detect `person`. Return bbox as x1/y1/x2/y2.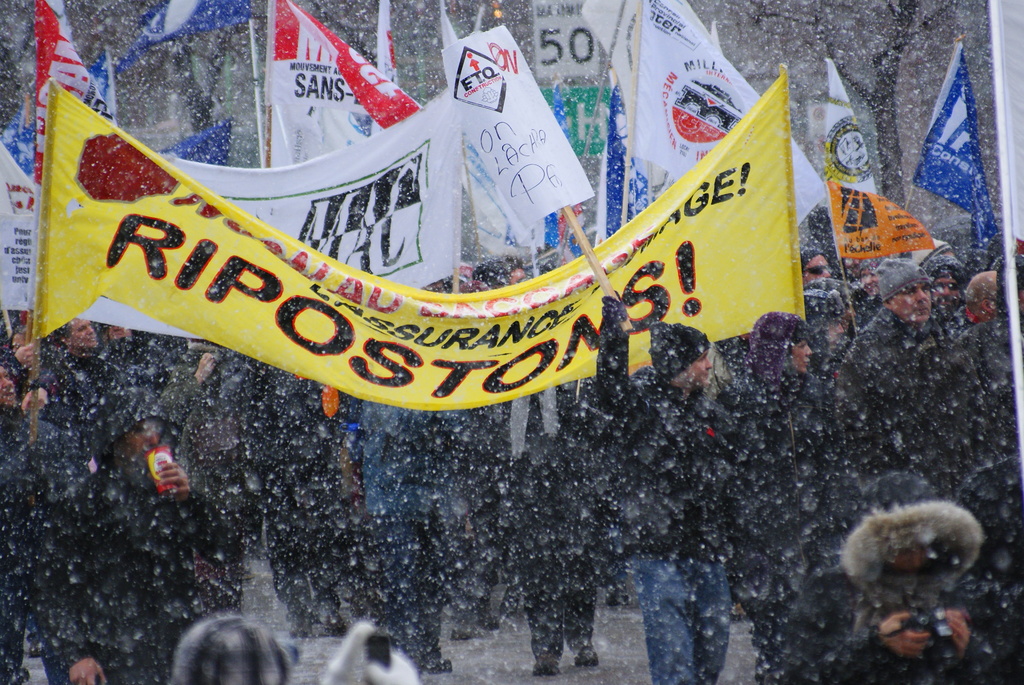
164/610/303/684.
